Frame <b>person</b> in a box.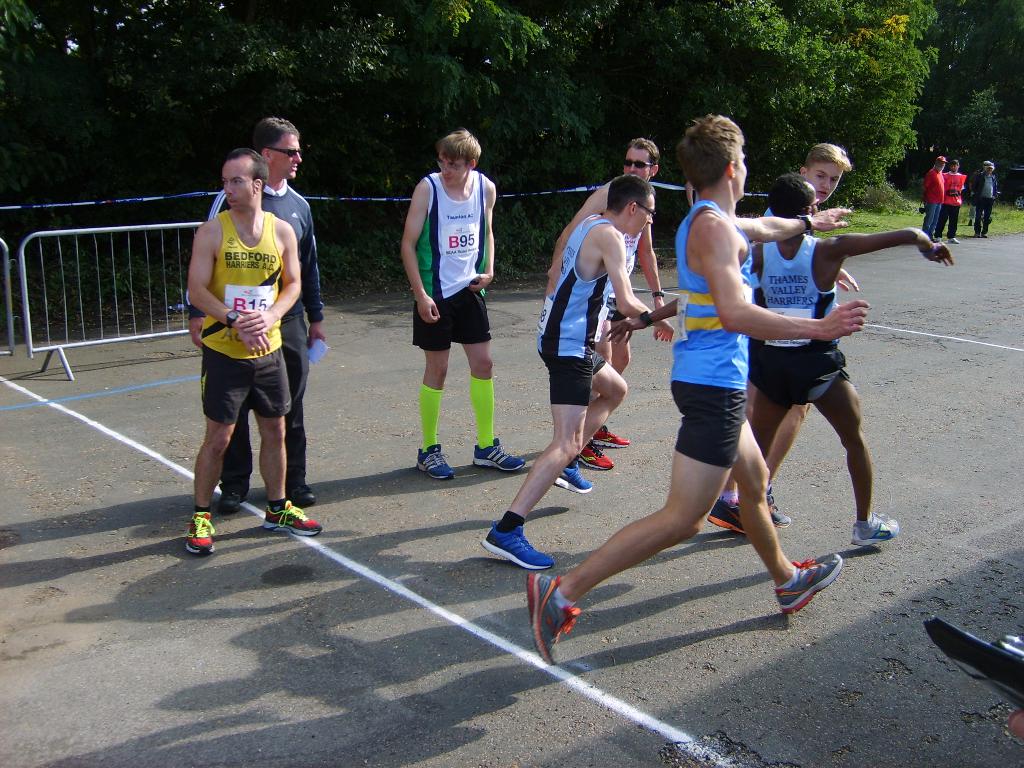
(726, 139, 862, 546).
